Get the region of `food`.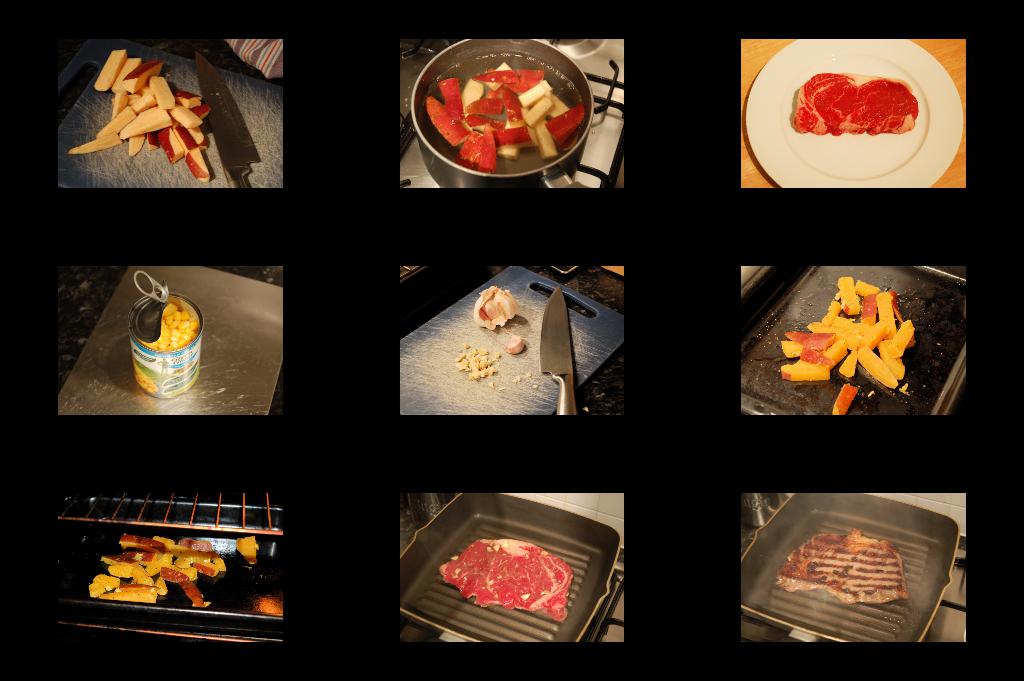
bbox(792, 70, 920, 138).
